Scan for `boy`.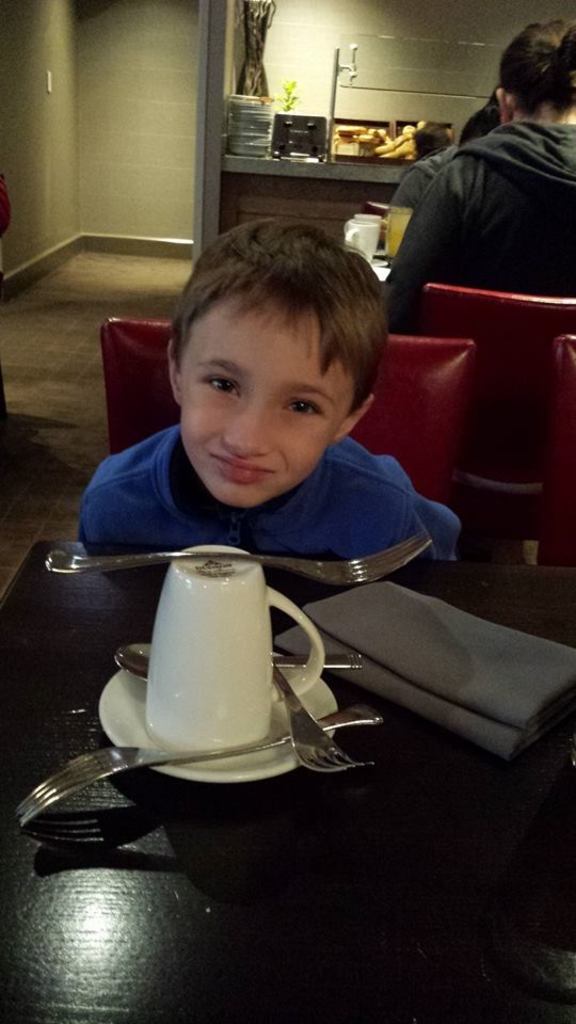
Scan result: left=102, top=223, right=443, bottom=596.
